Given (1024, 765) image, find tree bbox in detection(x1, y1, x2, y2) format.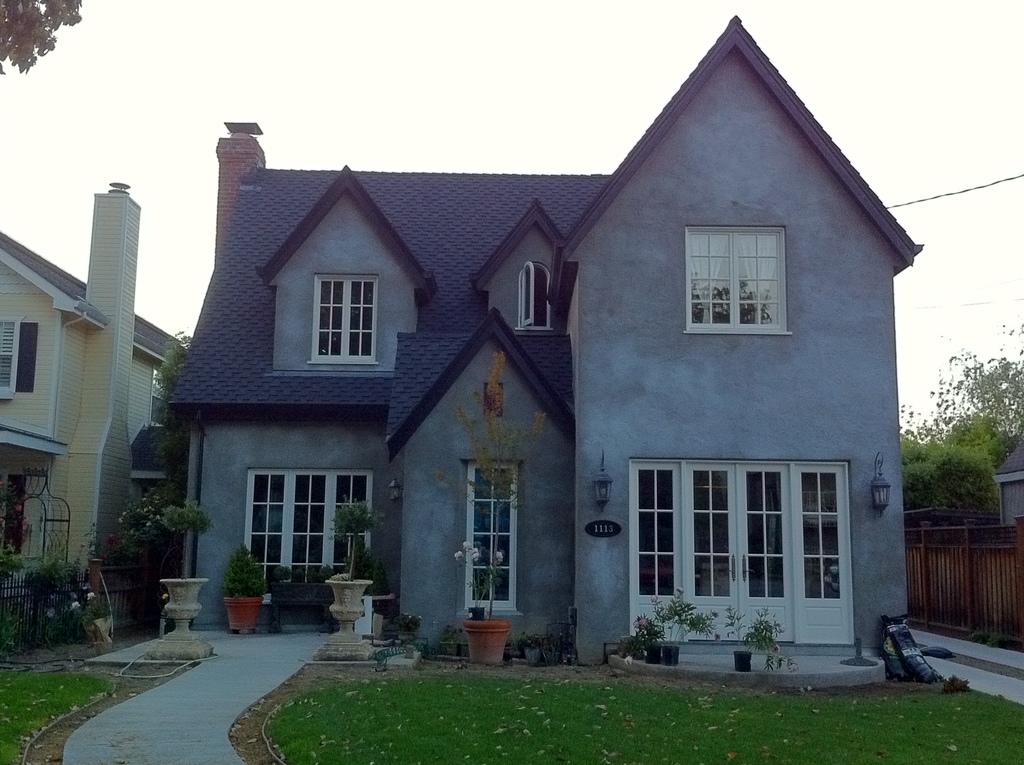
detection(452, 344, 548, 618).
